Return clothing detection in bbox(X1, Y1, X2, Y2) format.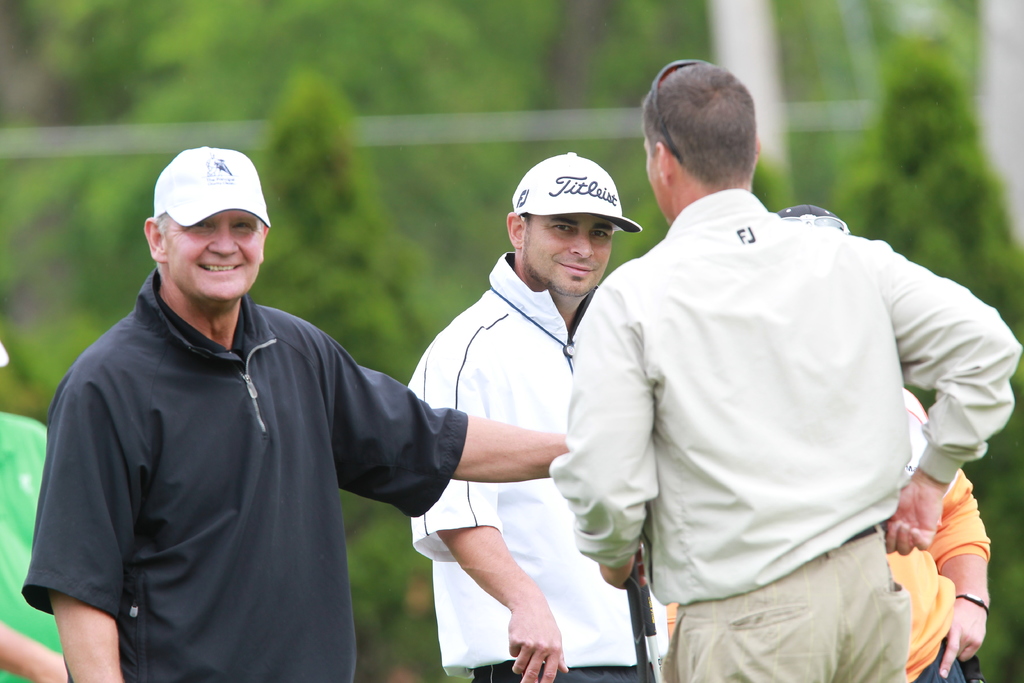
bbox(584, 151, 981, 670).
